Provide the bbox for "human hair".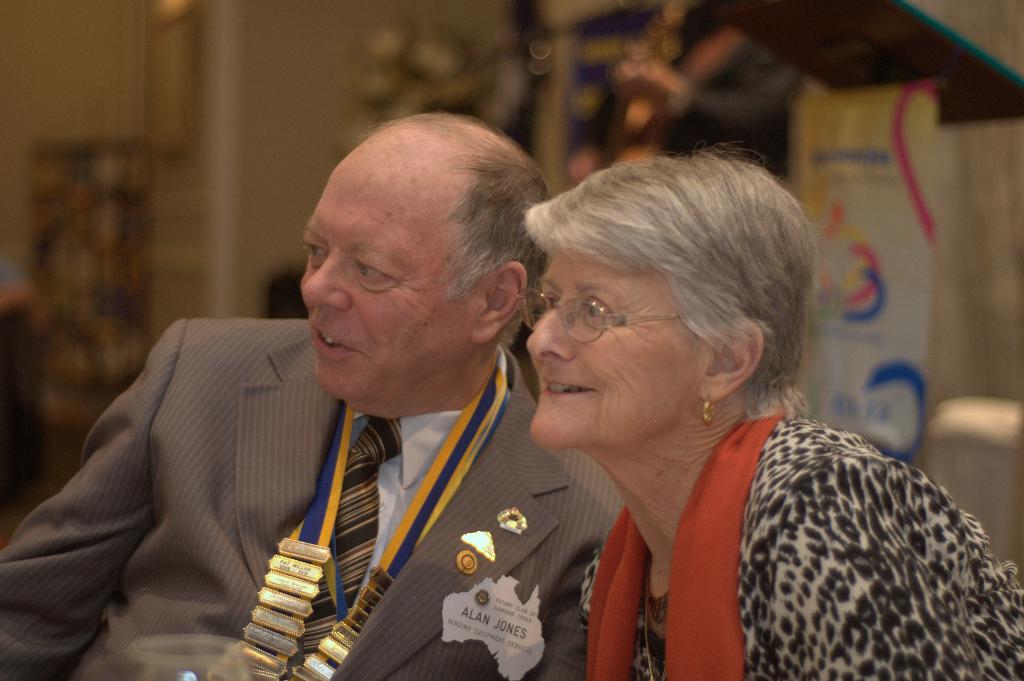
x1=531 y1=137 x2=815 y2=460.
